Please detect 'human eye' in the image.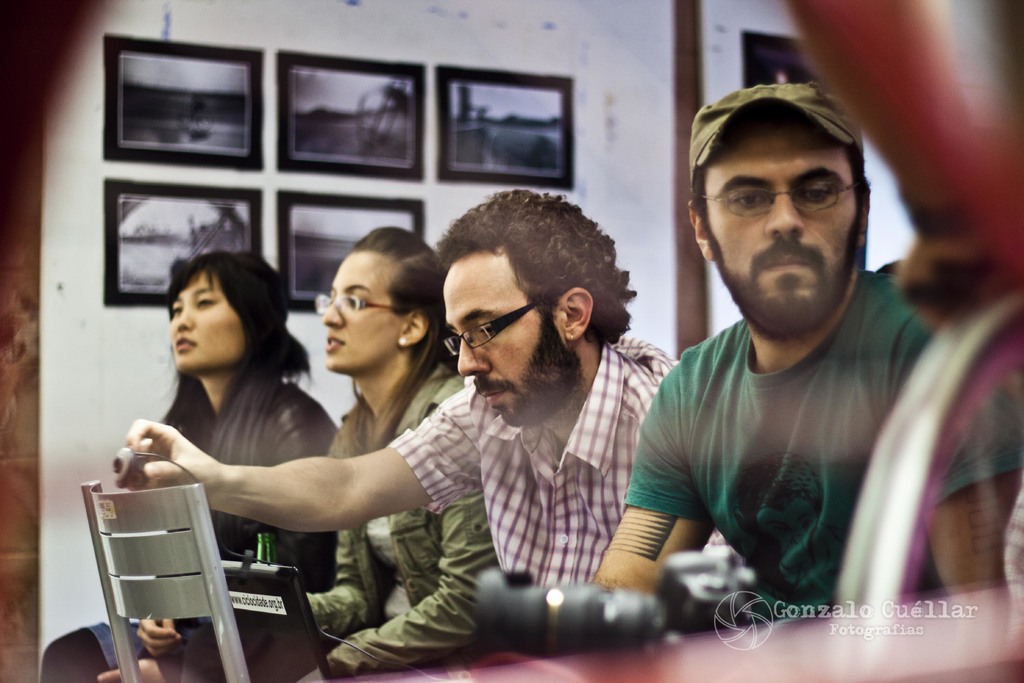
[195, 291, 218, 309].
